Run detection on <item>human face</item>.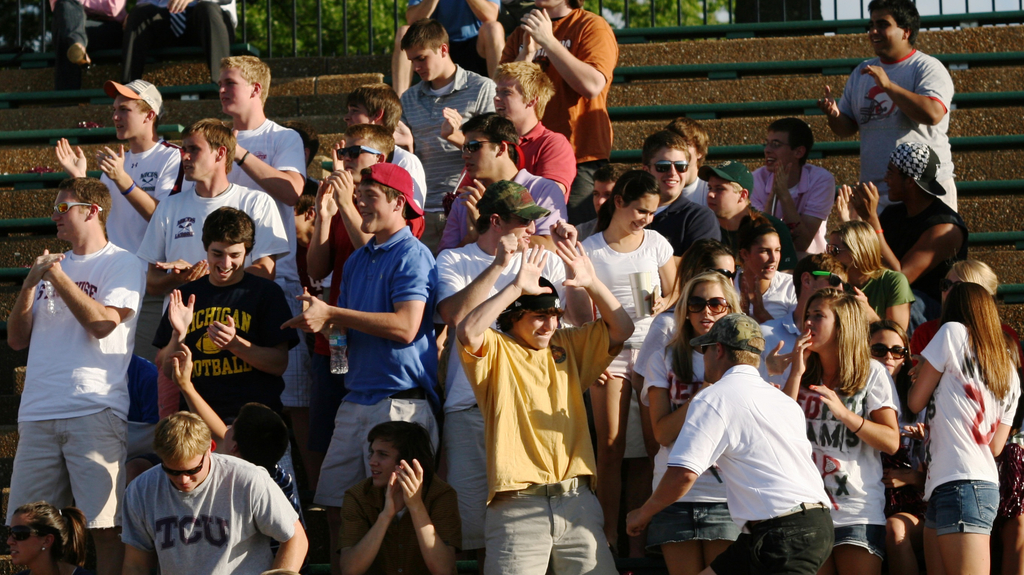
Result: [871,330,907,379].
